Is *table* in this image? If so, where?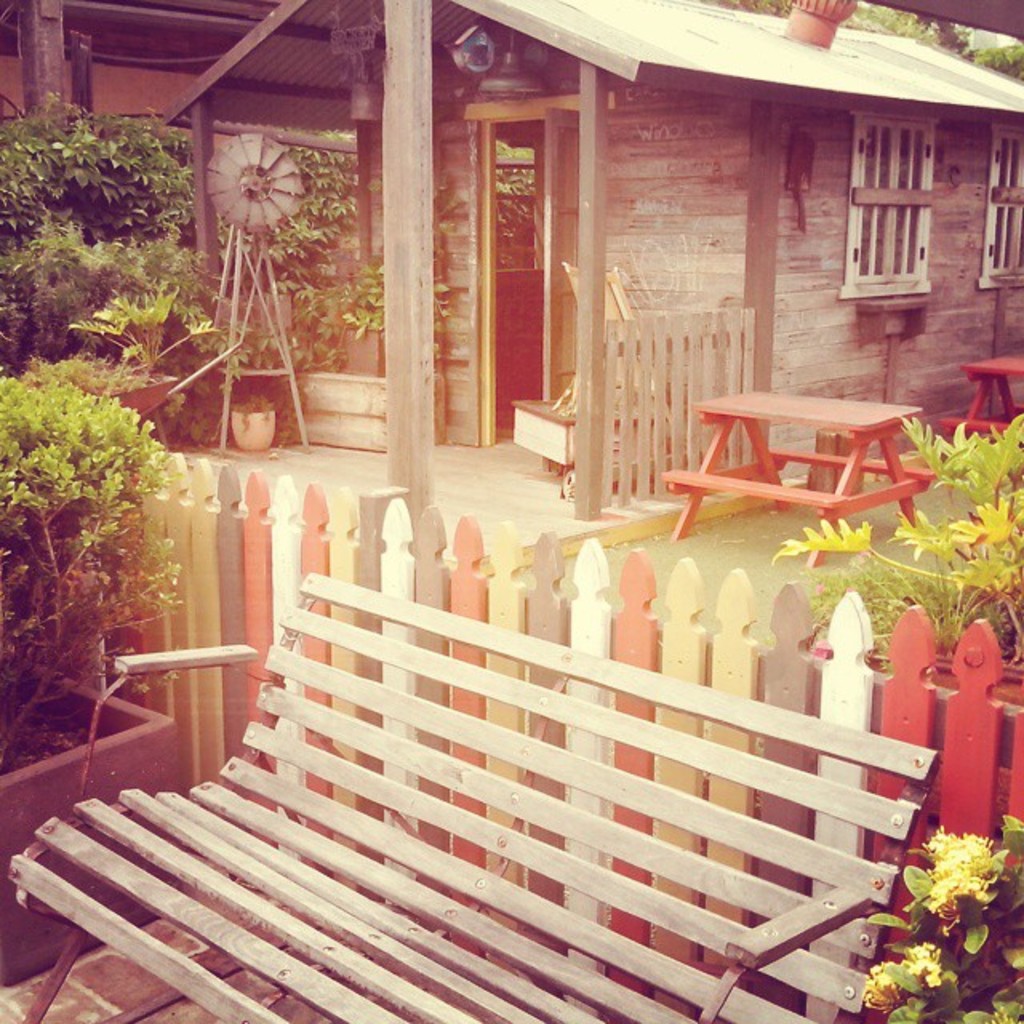
Yes, at bbox(942, 336, 1022, 472).
